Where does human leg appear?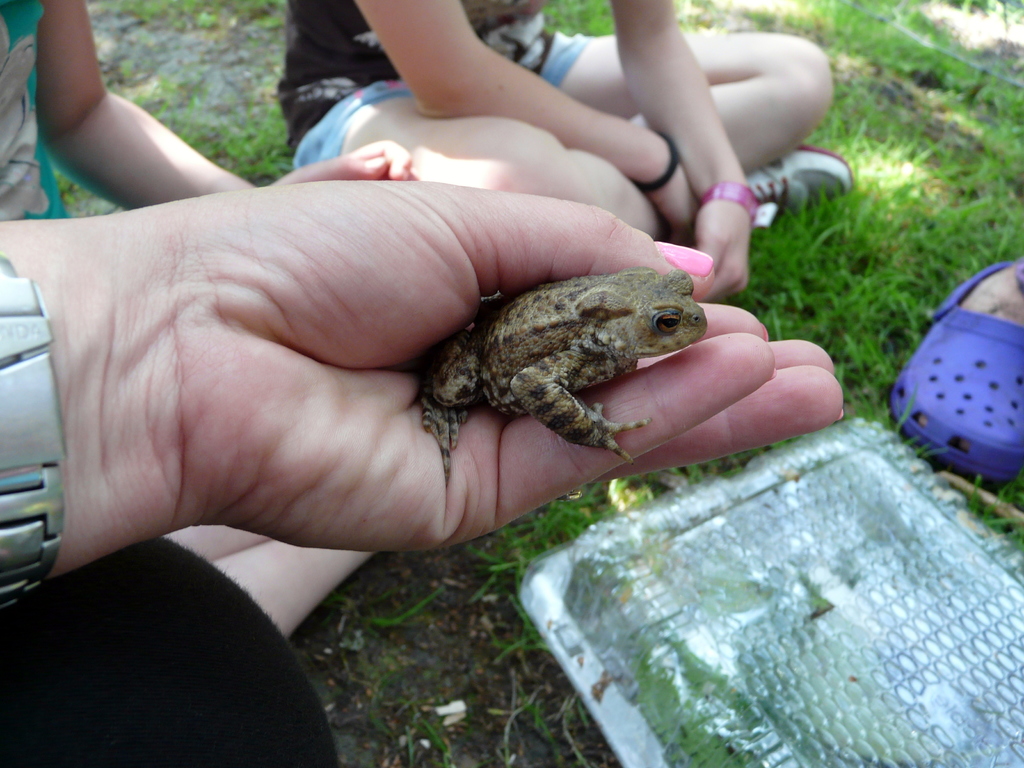
Appears at <region>284, 76, 860, 233</region>.
